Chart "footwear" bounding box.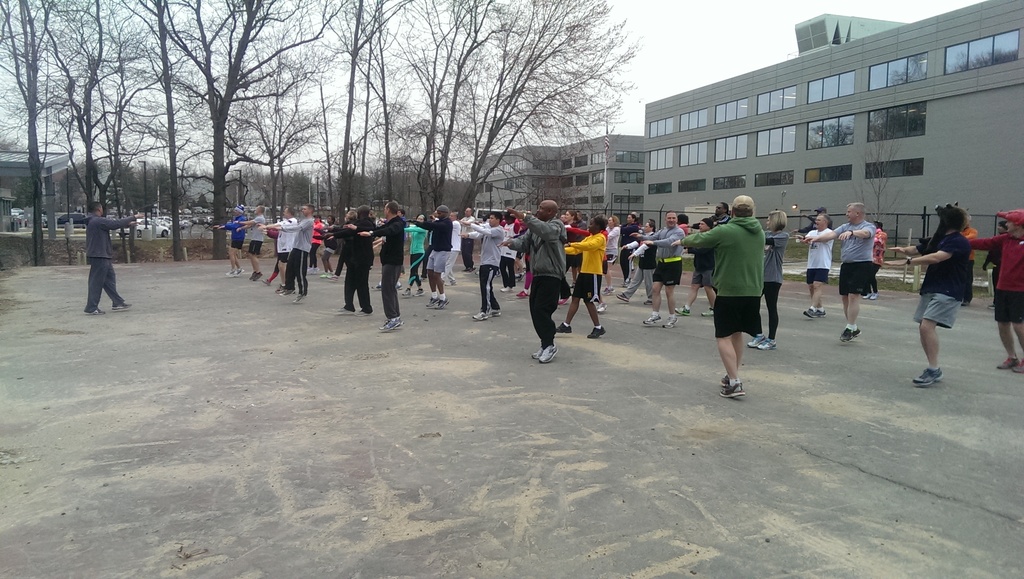
Charted: (246,270,255,284).
